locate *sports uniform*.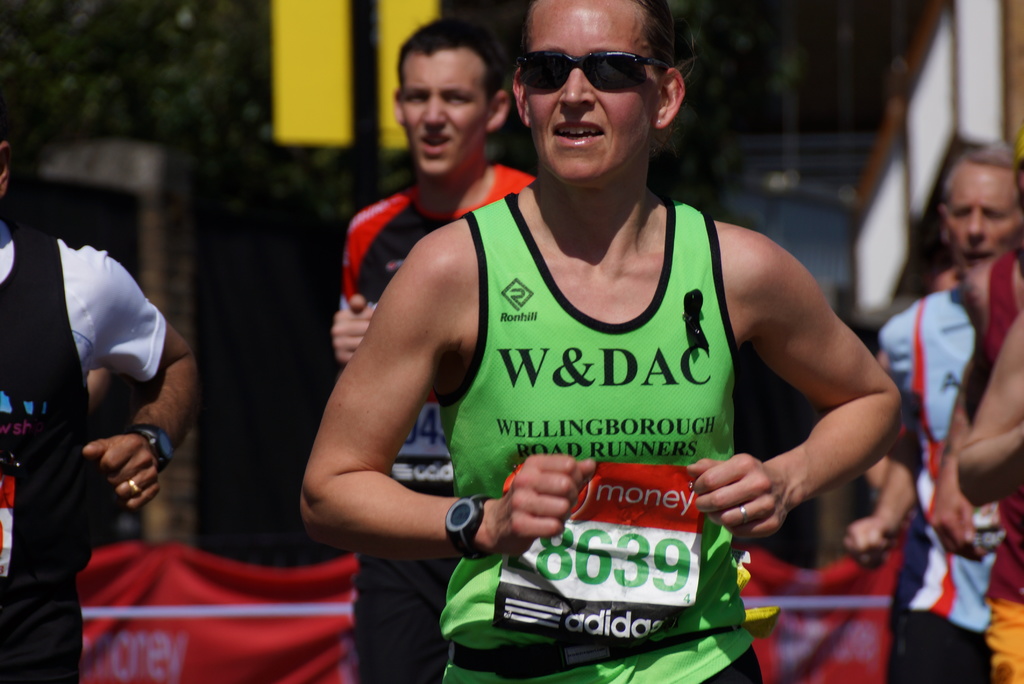
Bounding box: [340, 165, 538, 683].
